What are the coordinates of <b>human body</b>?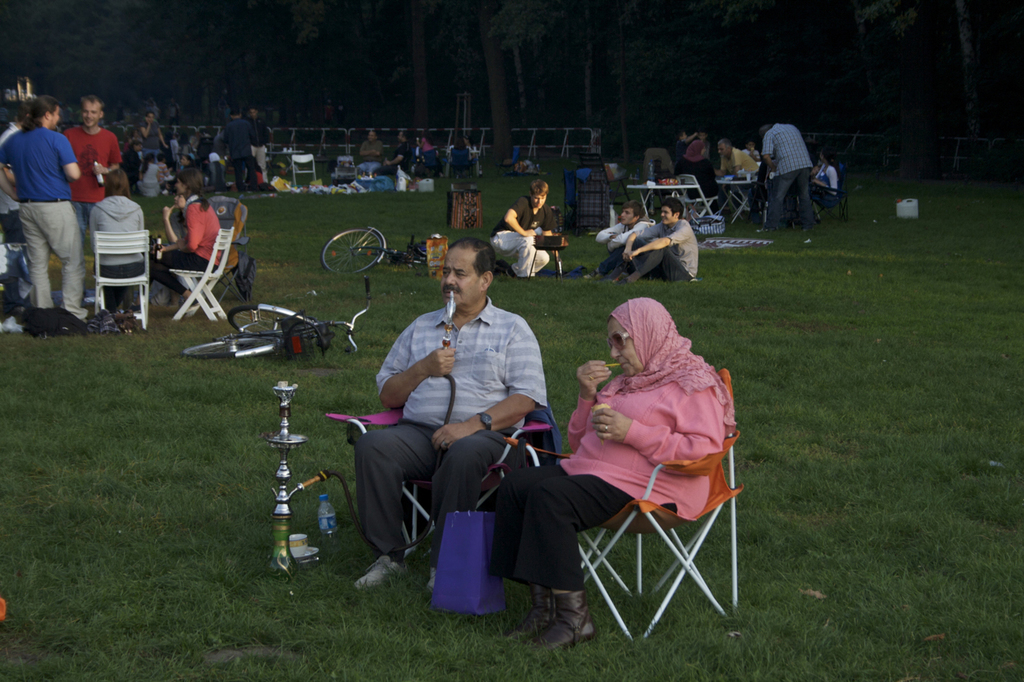
(x1=762, y1=117, x2=815, y2=240).
